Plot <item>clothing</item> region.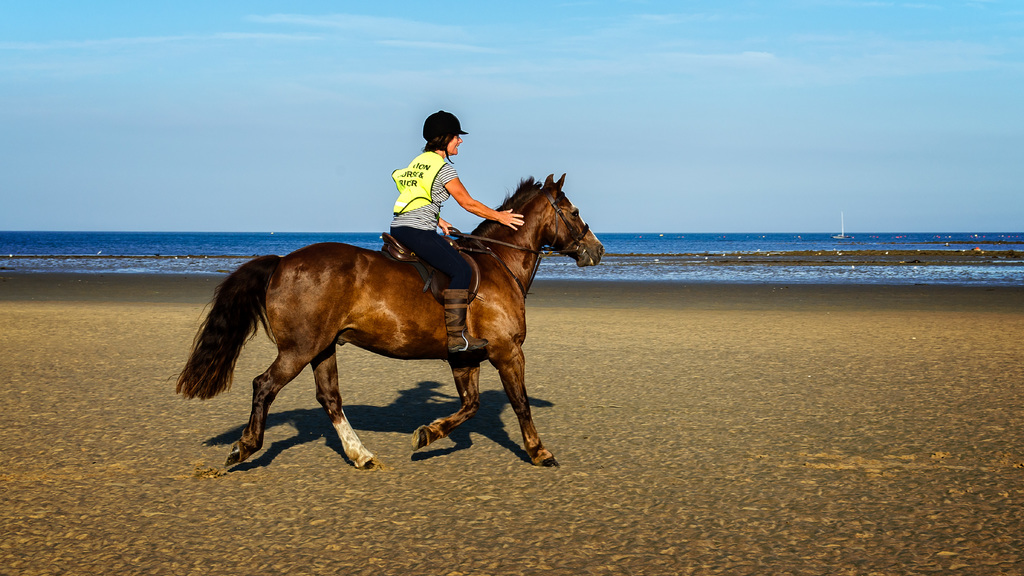
Plotted at (x1=374, y1=144, x2=481, y2=288).
